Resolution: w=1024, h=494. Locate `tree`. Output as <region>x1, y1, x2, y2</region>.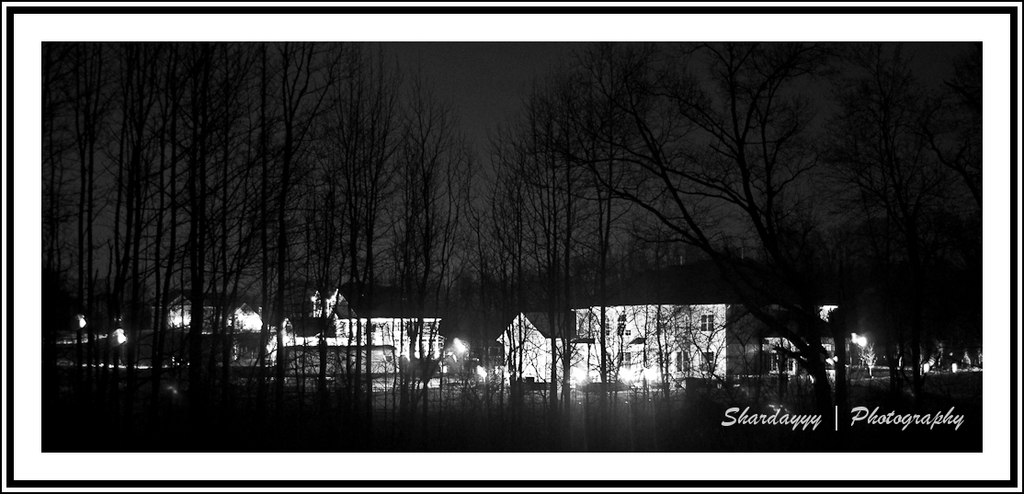
<region>509, 48, 918, 386</region>.
